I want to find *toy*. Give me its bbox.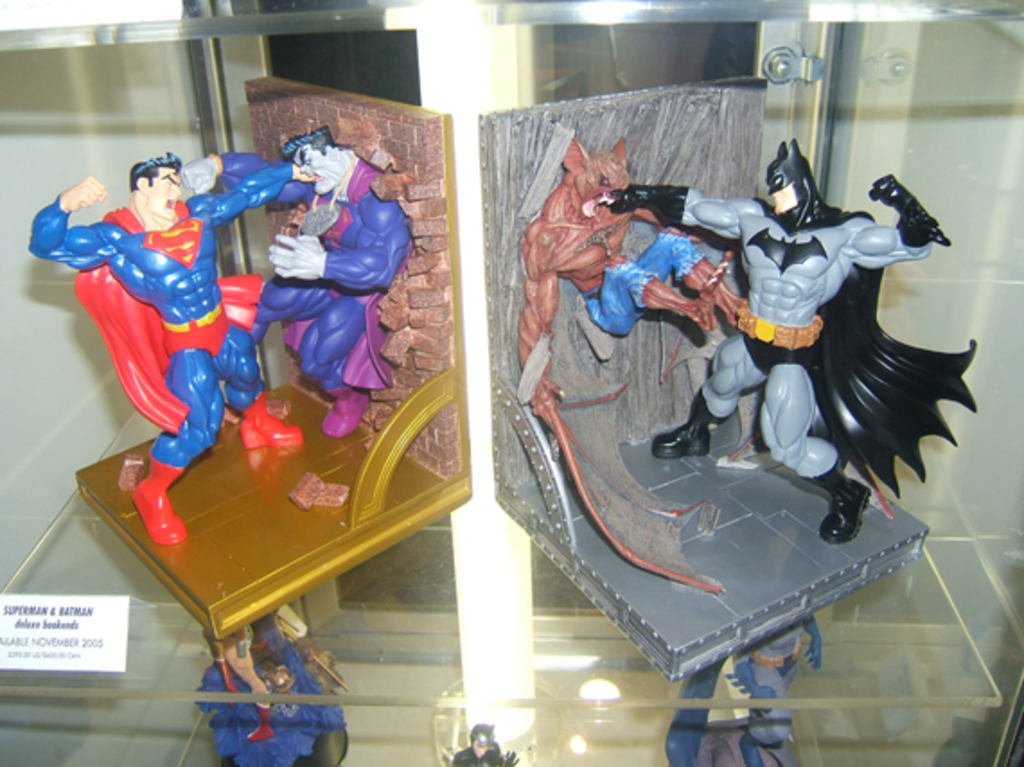
locate(31, 171, 280, 532).
